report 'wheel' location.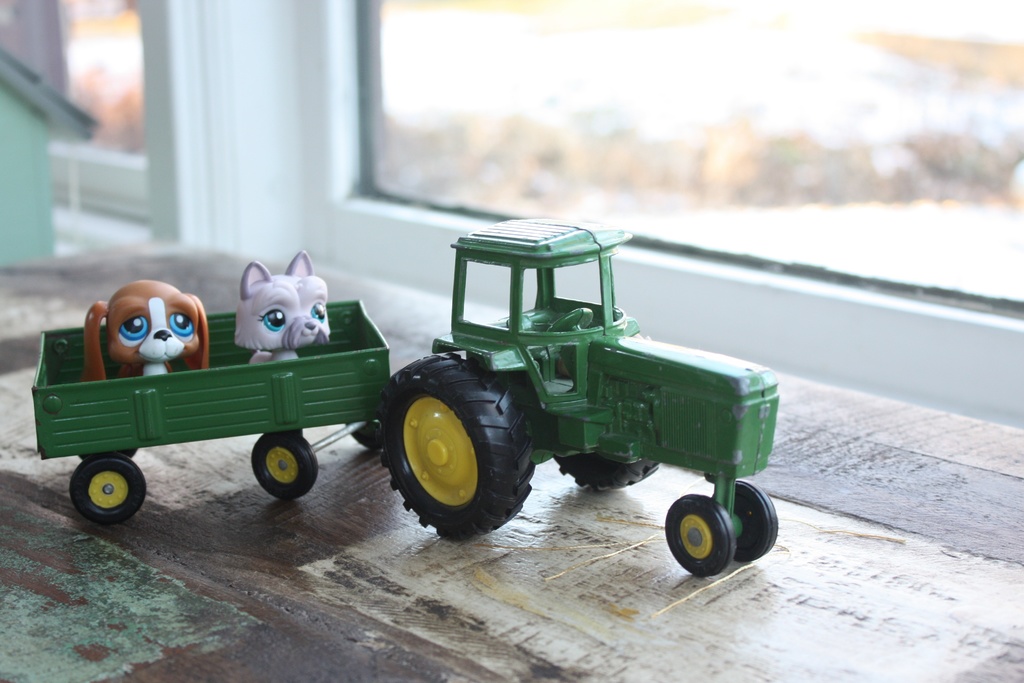
Report: BBox(61, 457, 135, 527).
